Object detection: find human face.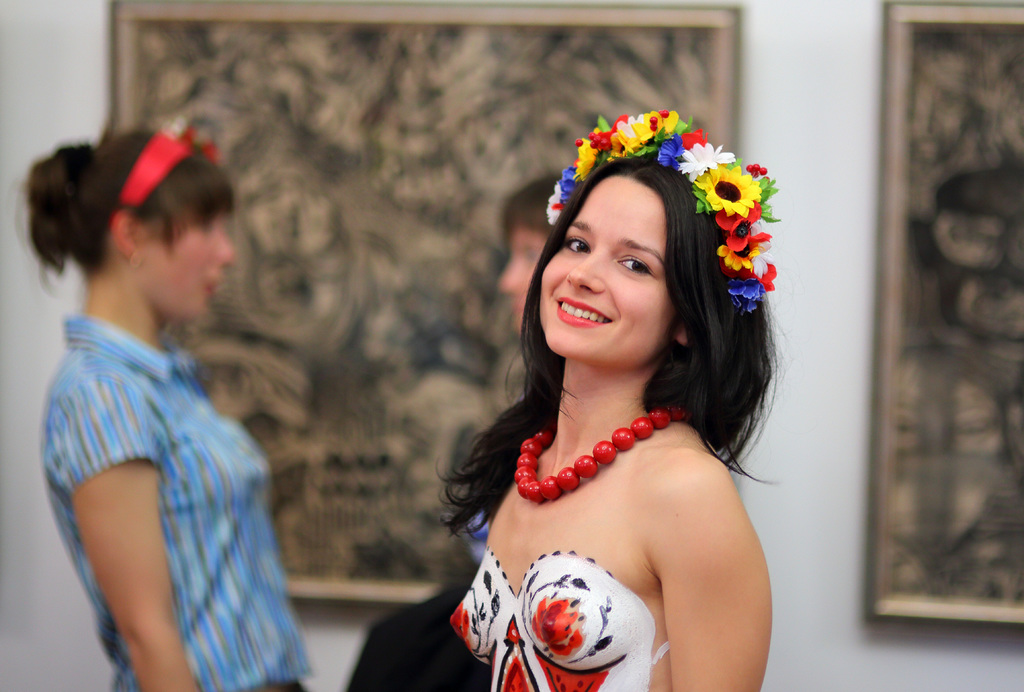
[x1=492, y1=226, x2=546, y2=340].
